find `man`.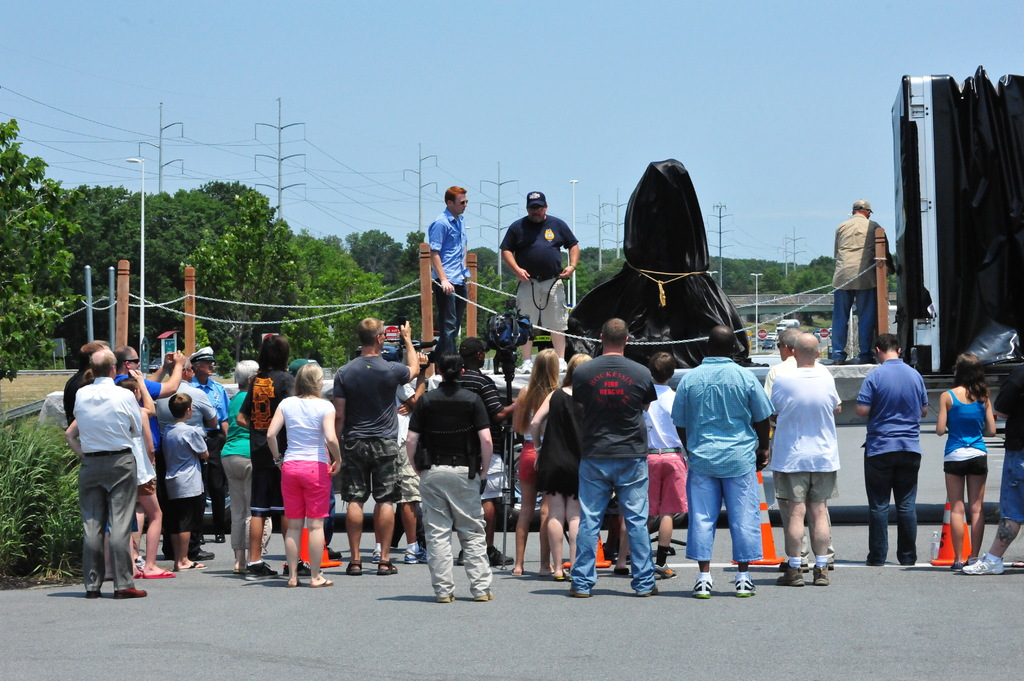
region(371, 349, 432, 569).
